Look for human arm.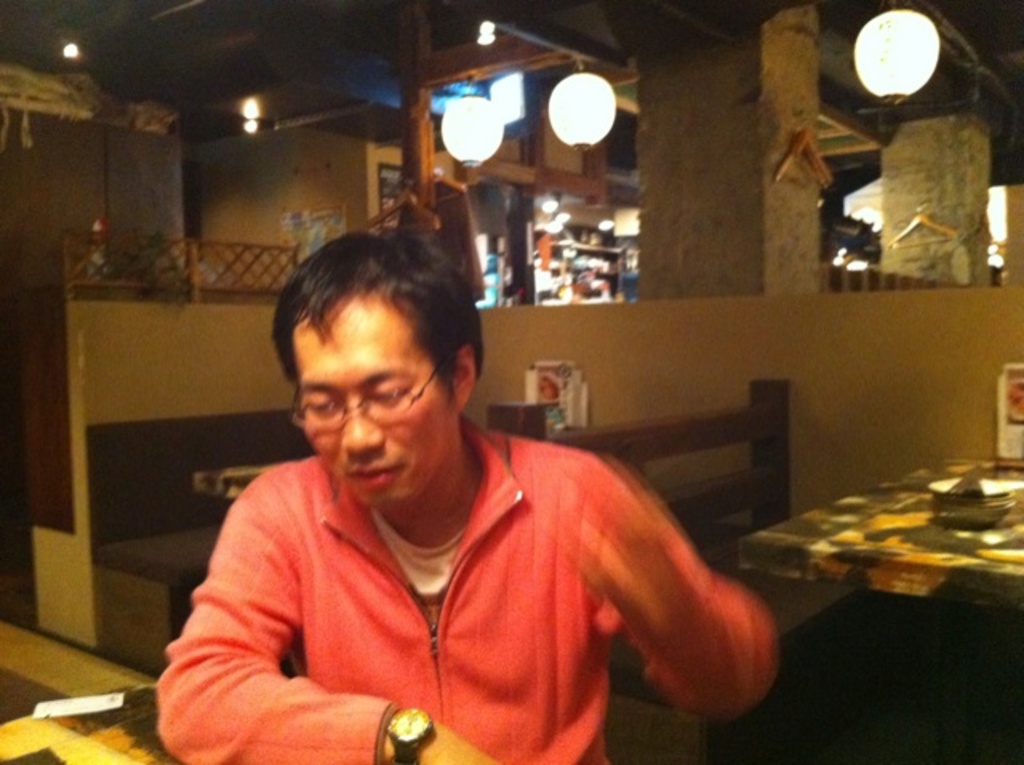
Found: <region>525, 431, 787, 746</region>.
